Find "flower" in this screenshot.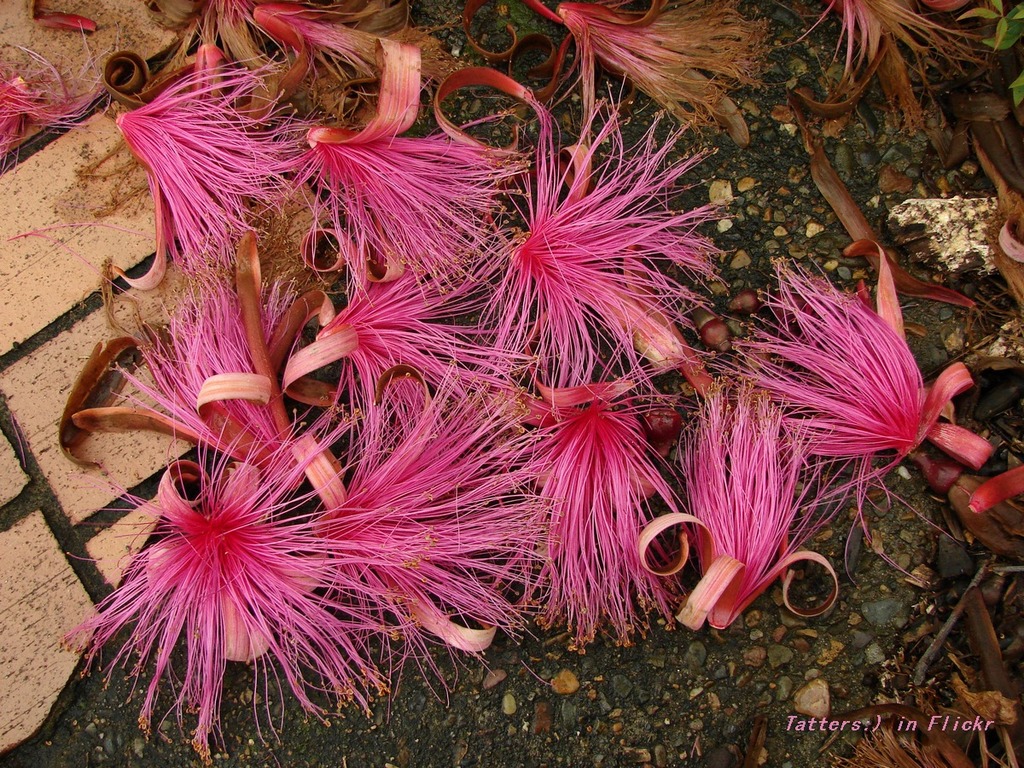
The bounding box for "flower" is (55, 420, 423, 767).
